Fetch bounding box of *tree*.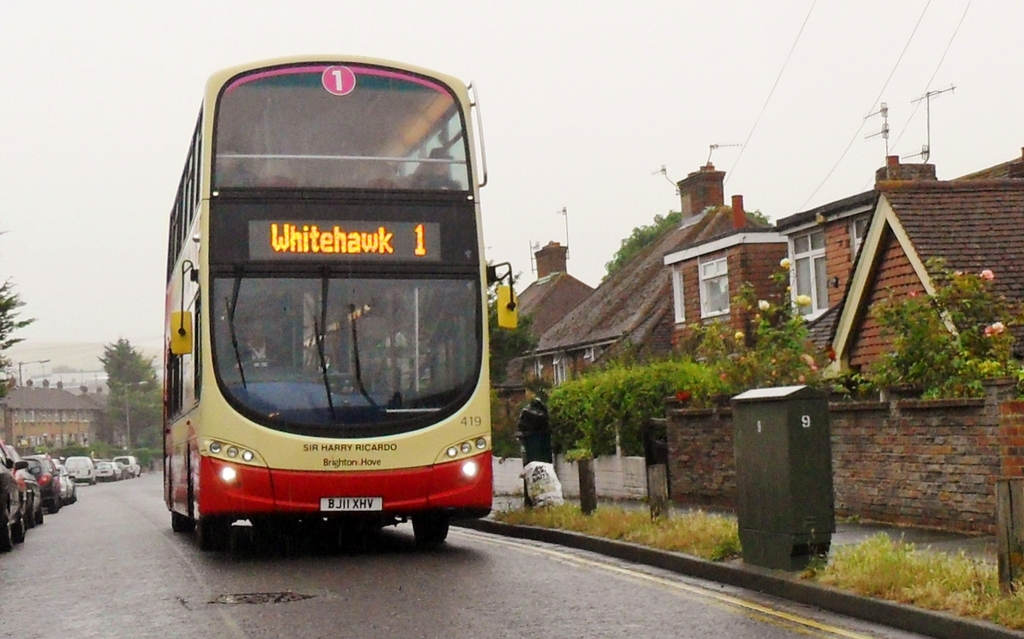
Bbox: 0 277 28 391.
